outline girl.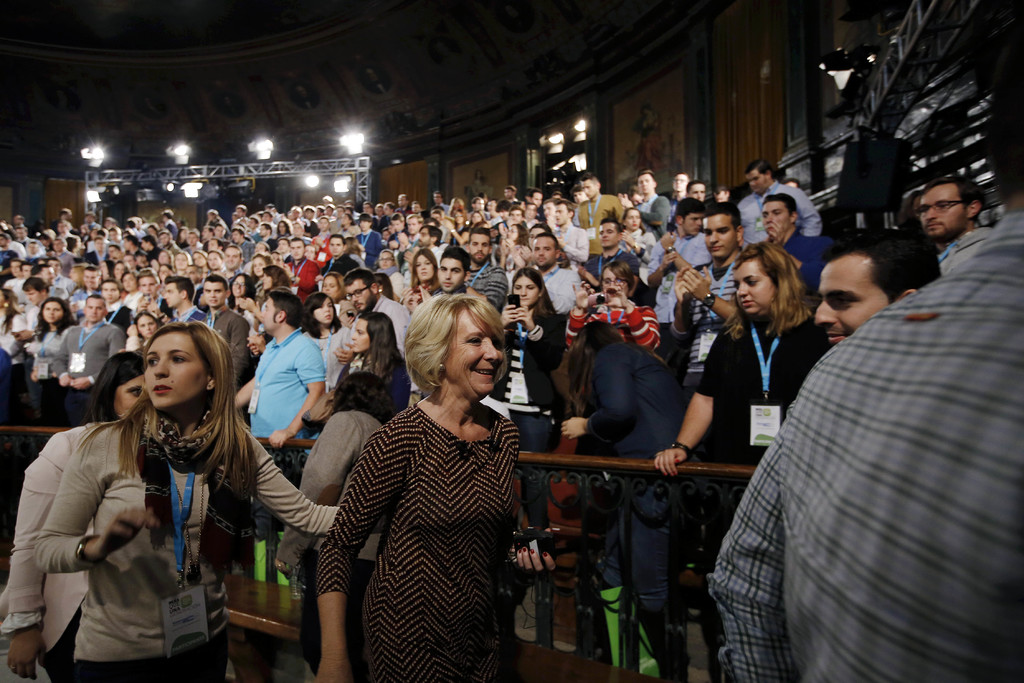
Outline: locate(36, 320, 343, 682).
